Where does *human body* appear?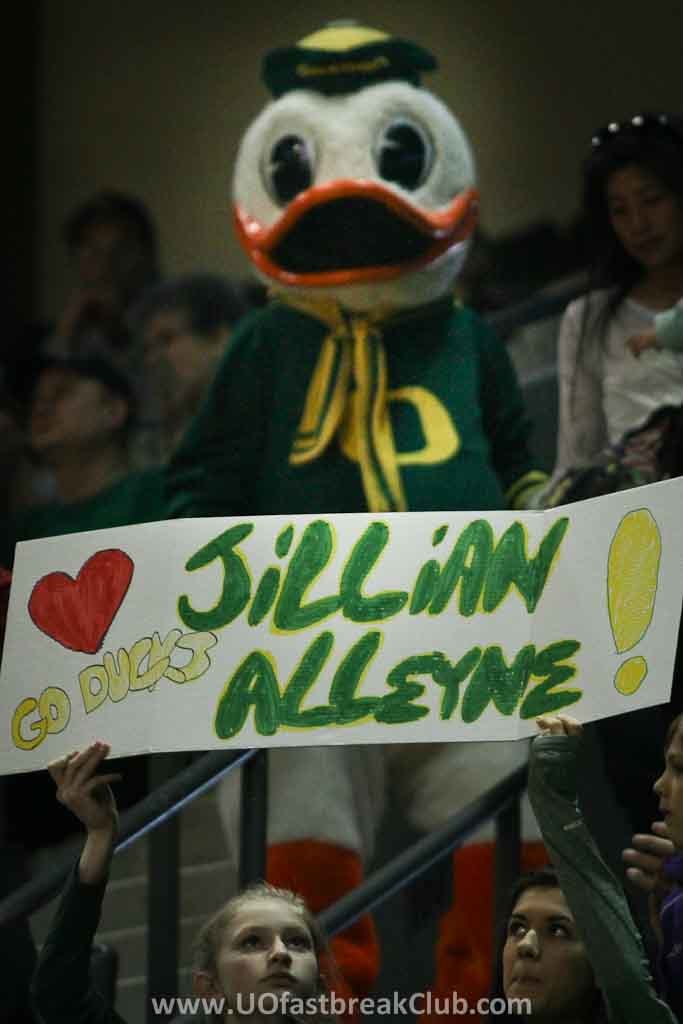
Appears at x1=550, y1=106, x2=682, y2=469.
